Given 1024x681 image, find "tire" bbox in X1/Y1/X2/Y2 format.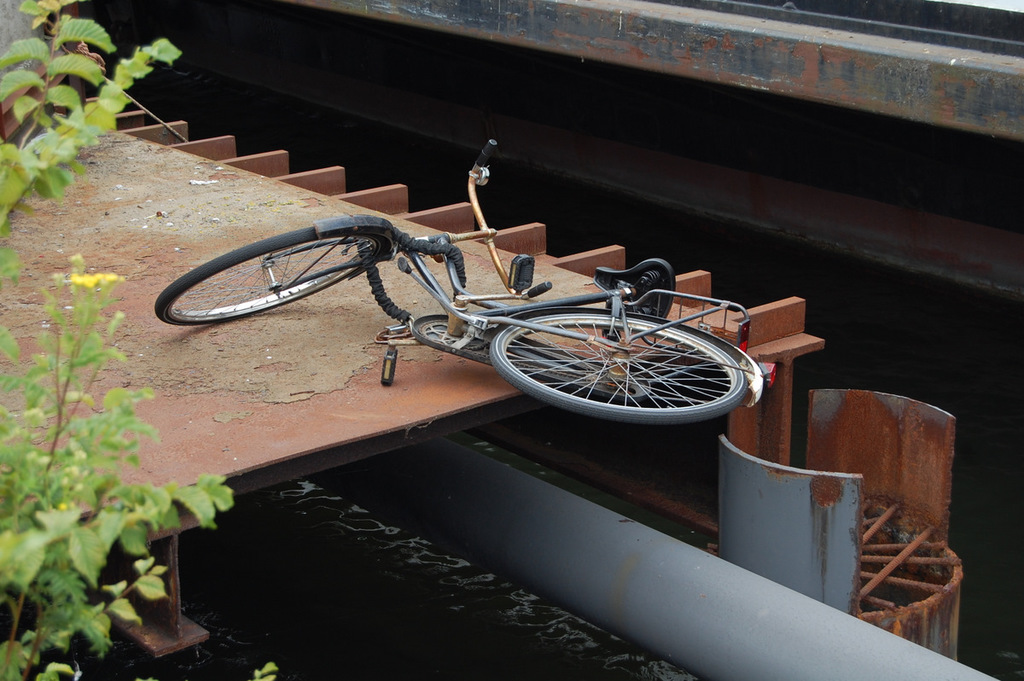
151/215/404/328.
